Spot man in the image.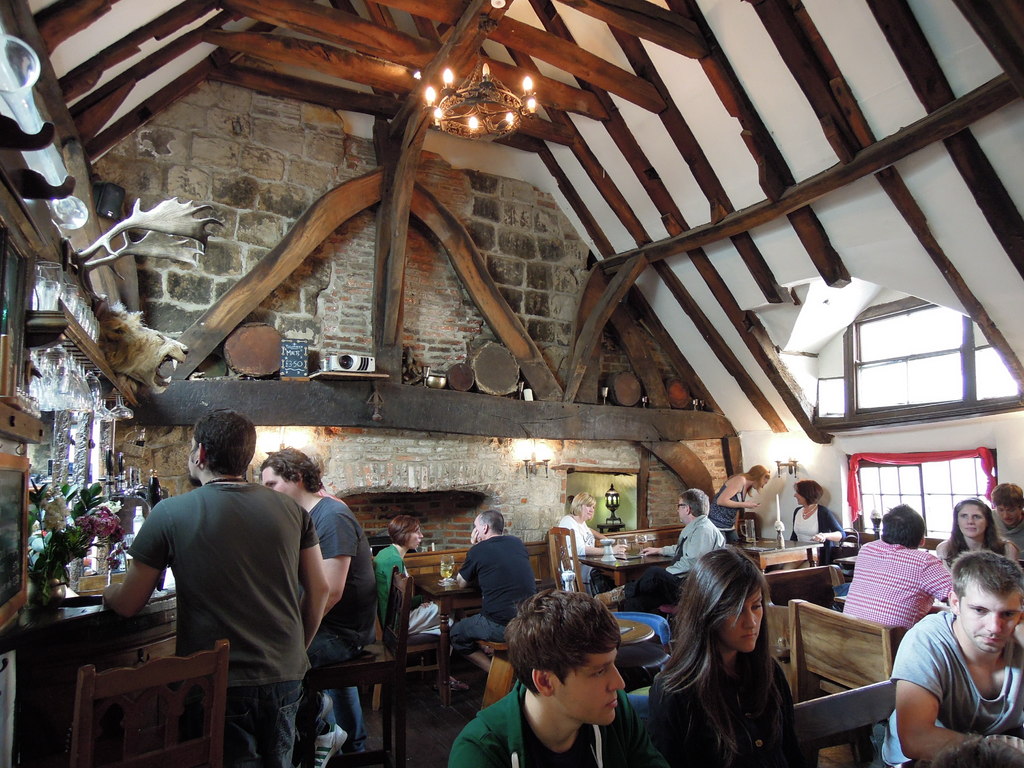
man found at <box>869,547,1023,767</box>.
